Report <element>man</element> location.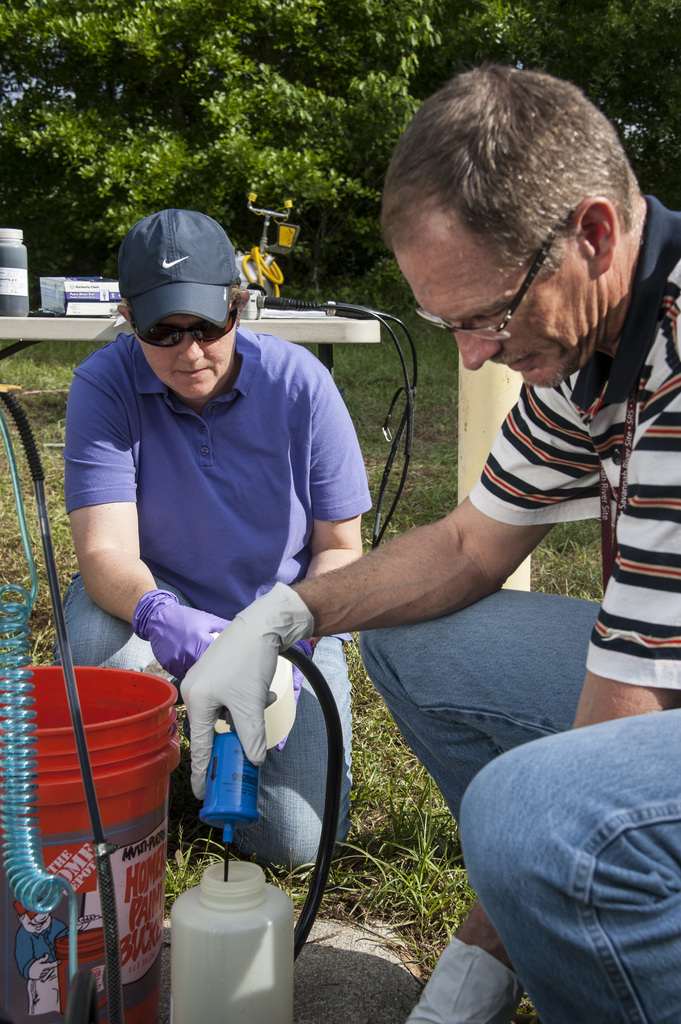
Report: 258/88/675/975.
